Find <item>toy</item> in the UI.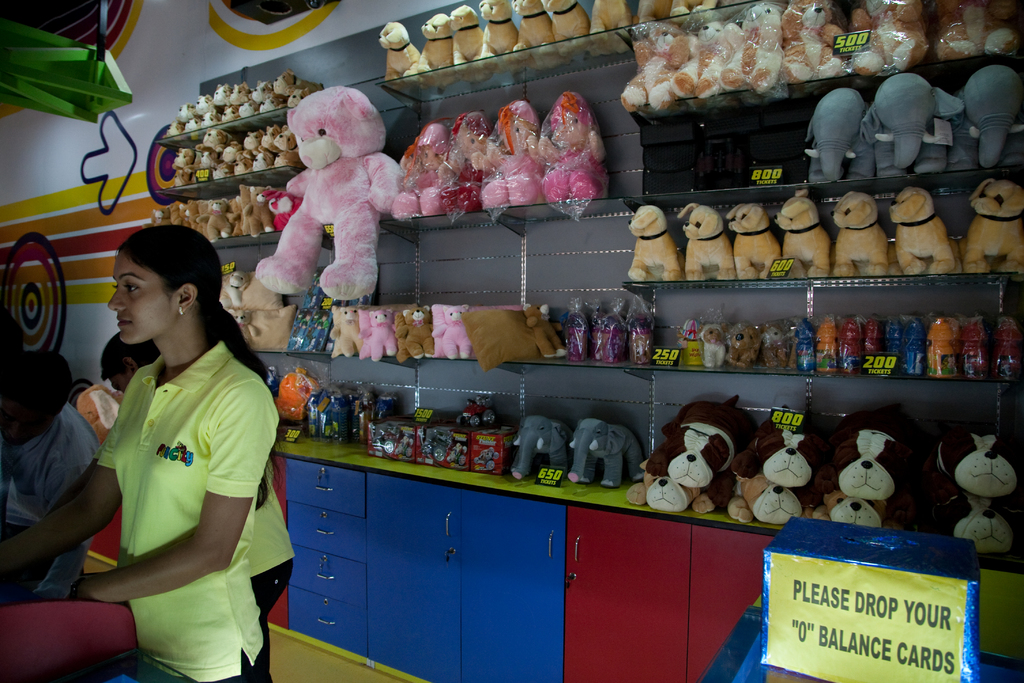
UI element at <region>950, 65, 1023, 173</region>.
